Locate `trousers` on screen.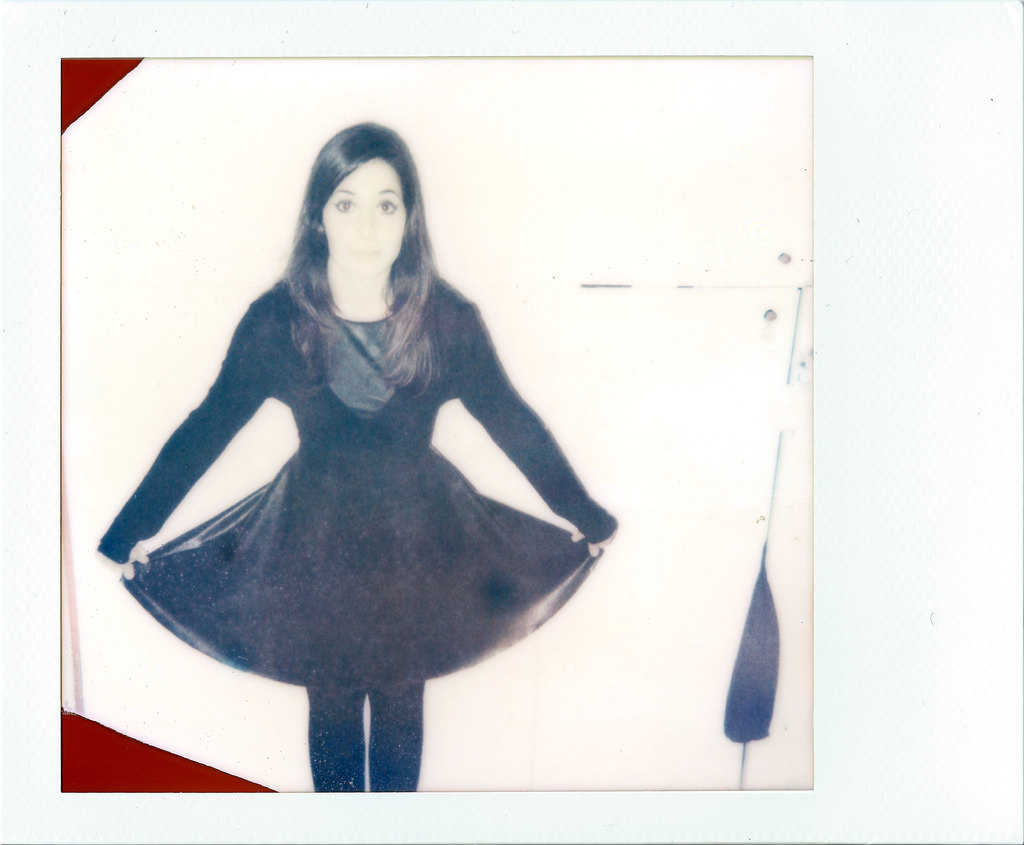
On screen at left=312, top=679, right=425, bottom=792.
